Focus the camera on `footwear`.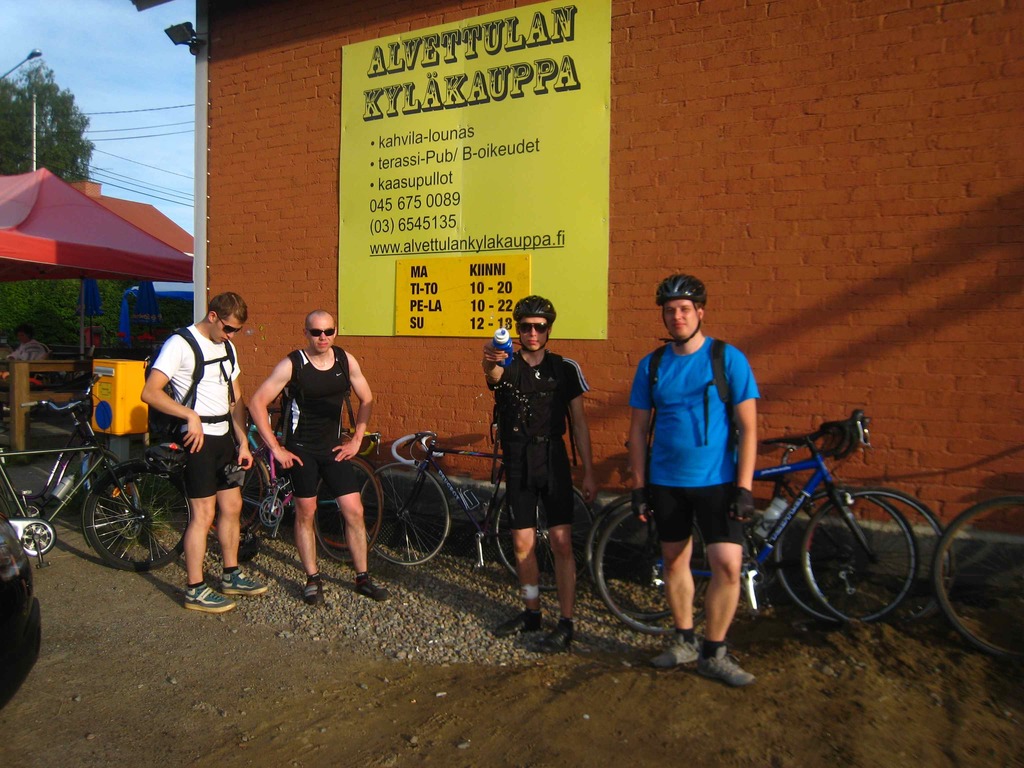
Focus region: bbox=(182, 594, 235, 610).
